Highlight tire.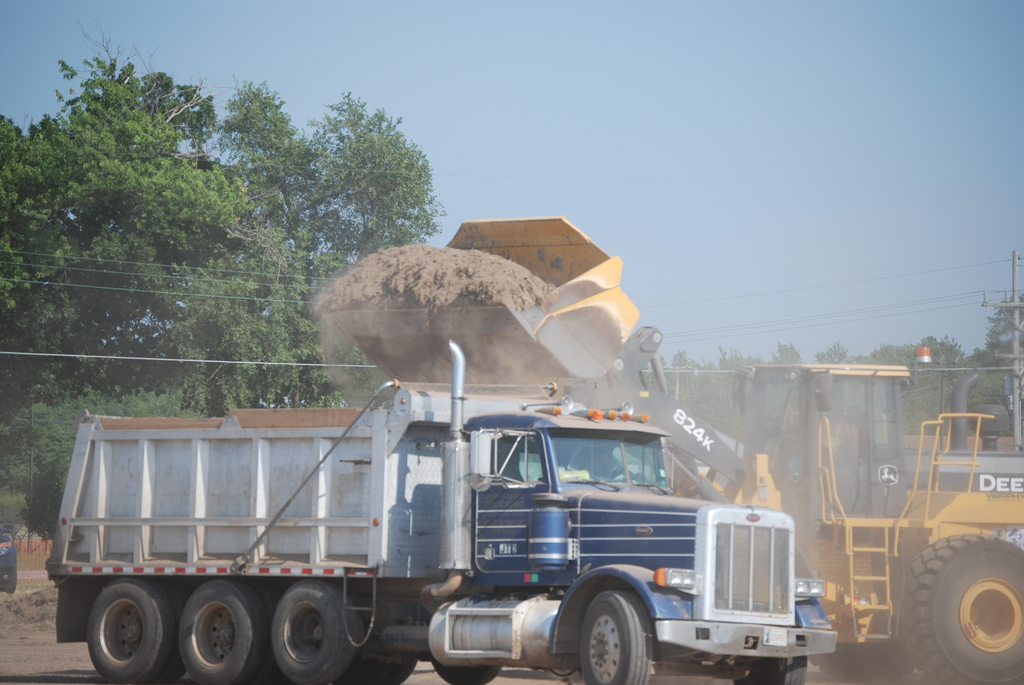
Highlighted region: 579/588/652/684.
